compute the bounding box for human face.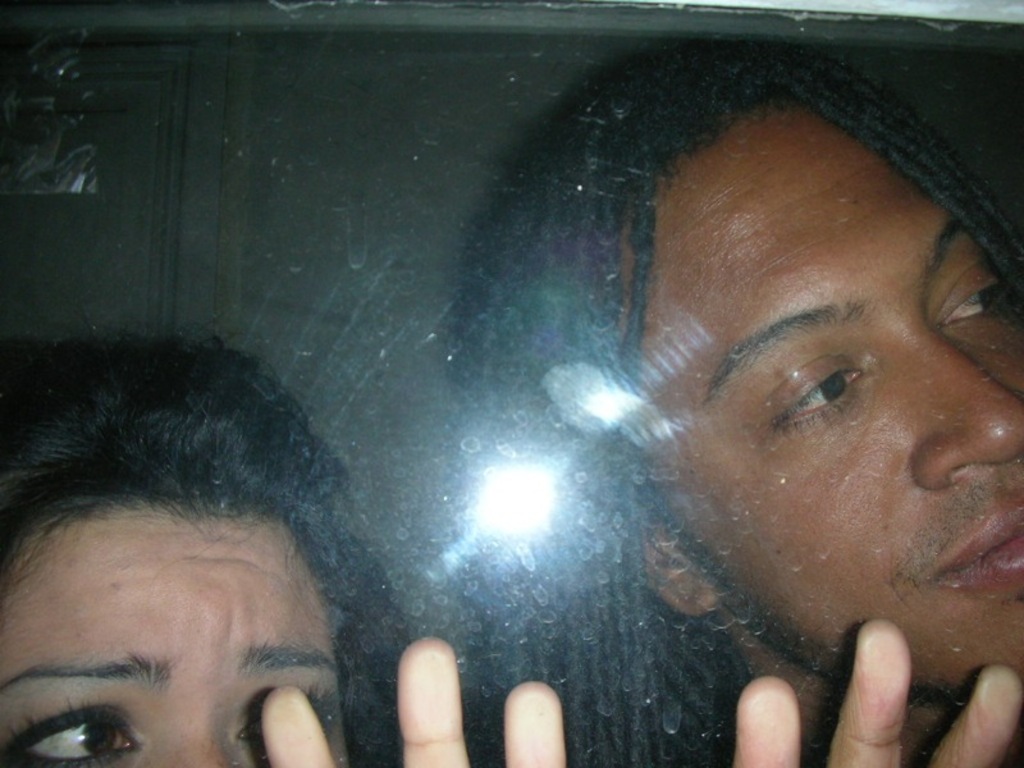
630:99:1023:700.
